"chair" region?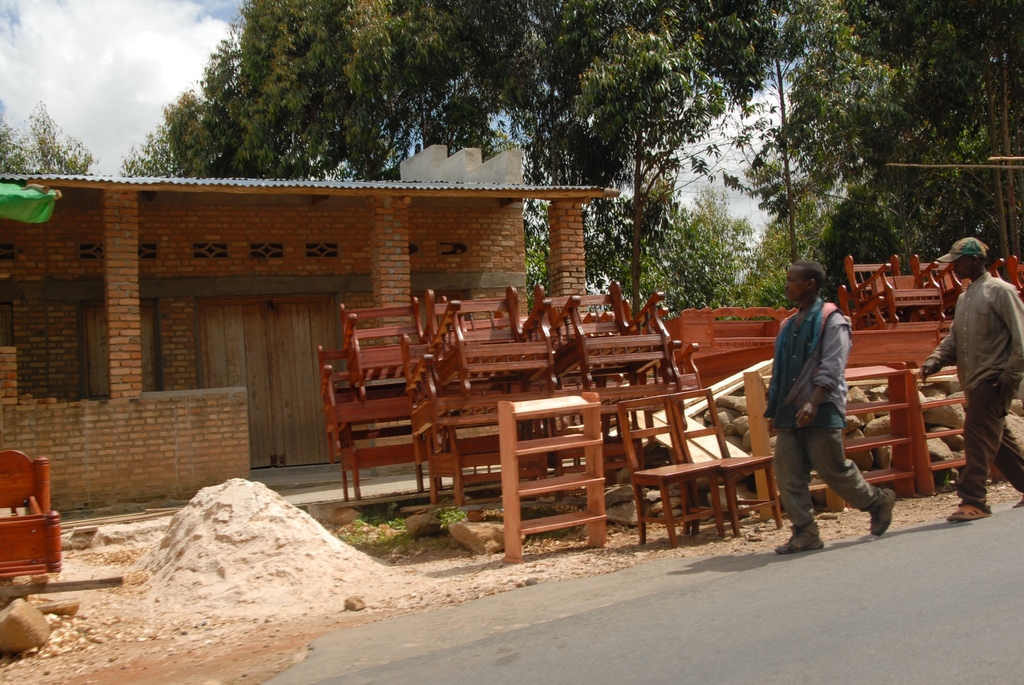
region(615, 397, 723, 542)
